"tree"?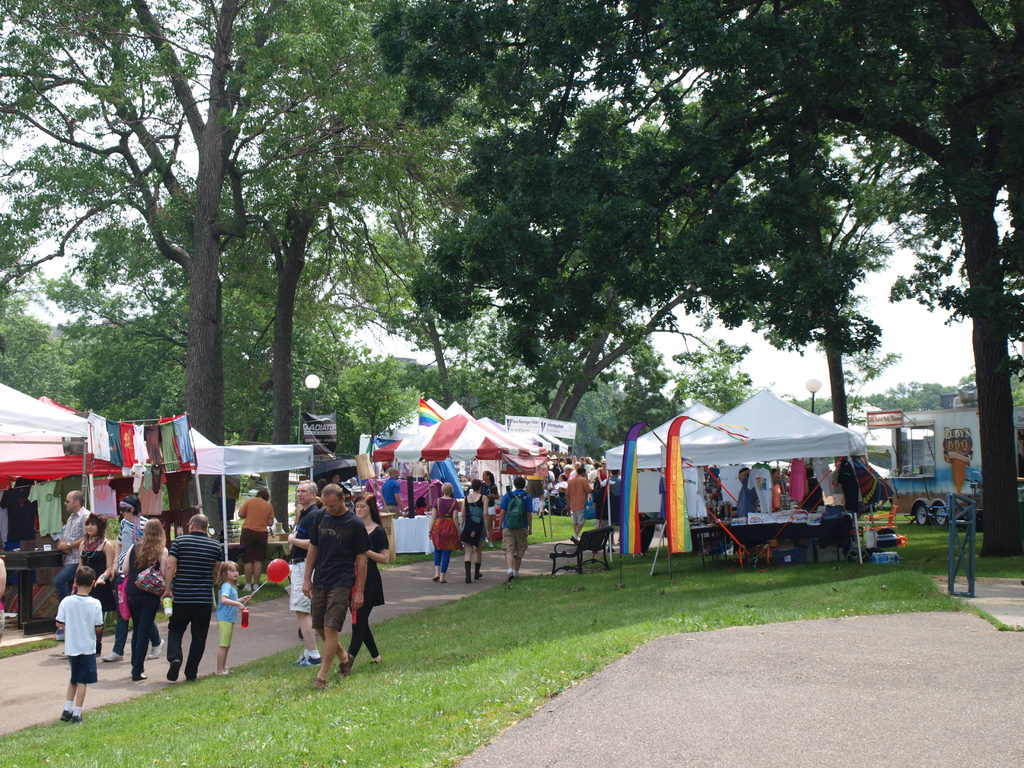
{"left": 0, "top": 0, "right": 1023, "bottom": 552}
